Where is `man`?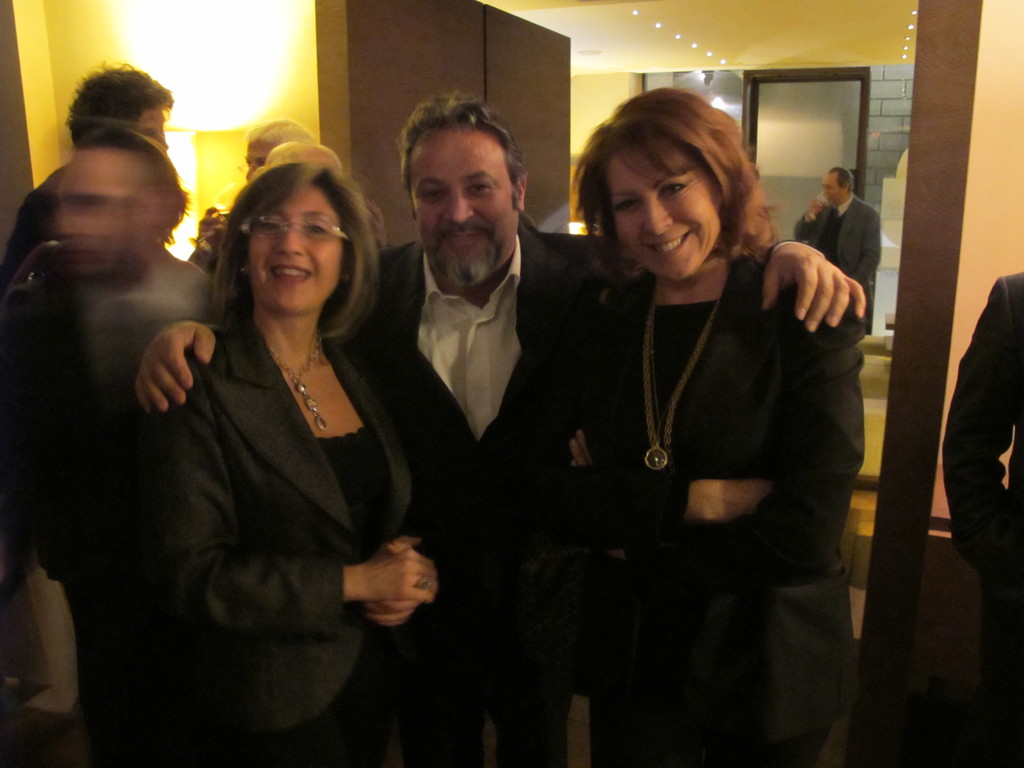
130 88 872 767.
